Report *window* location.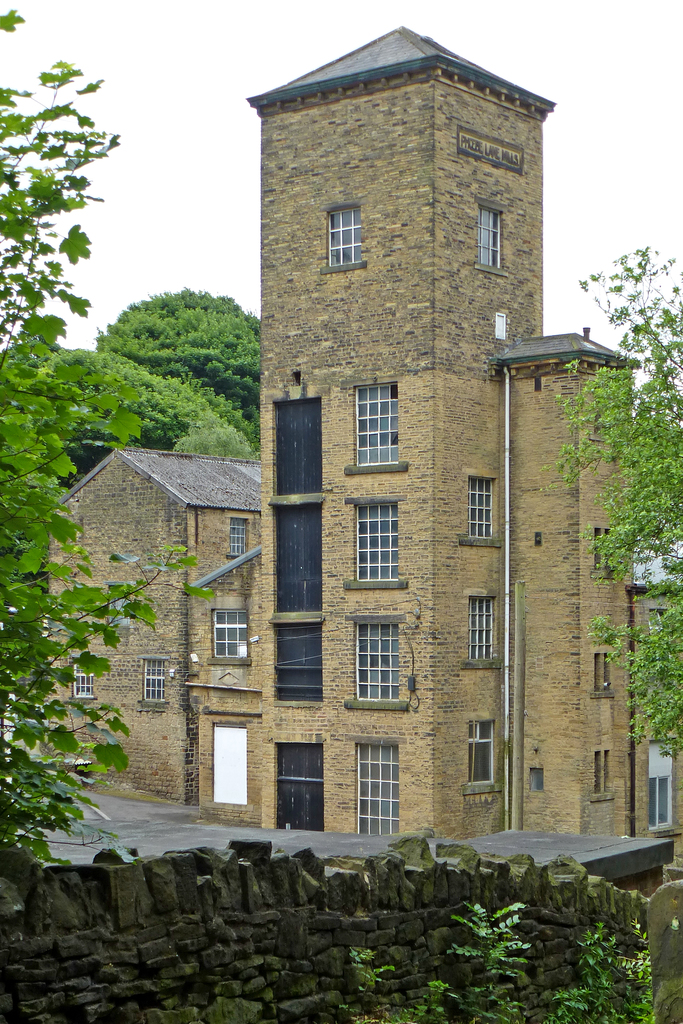
Report: Rect(229, 520, 247, 555).
